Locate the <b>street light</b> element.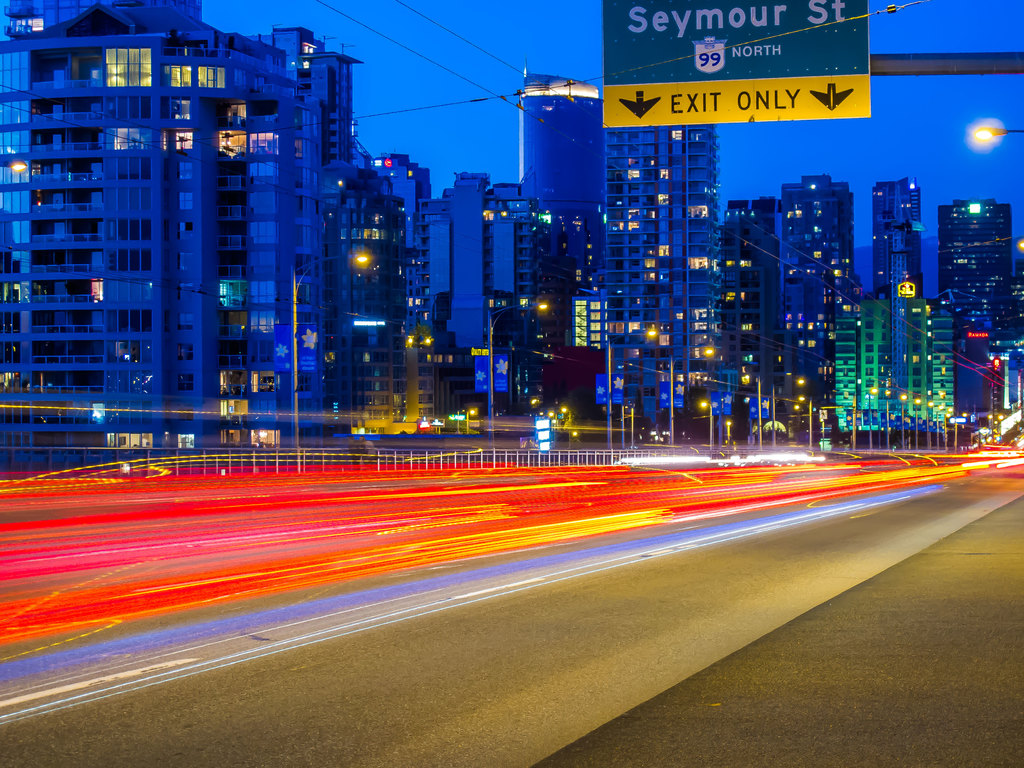
Element bbox: select_region(292, 247, 375, 464).
